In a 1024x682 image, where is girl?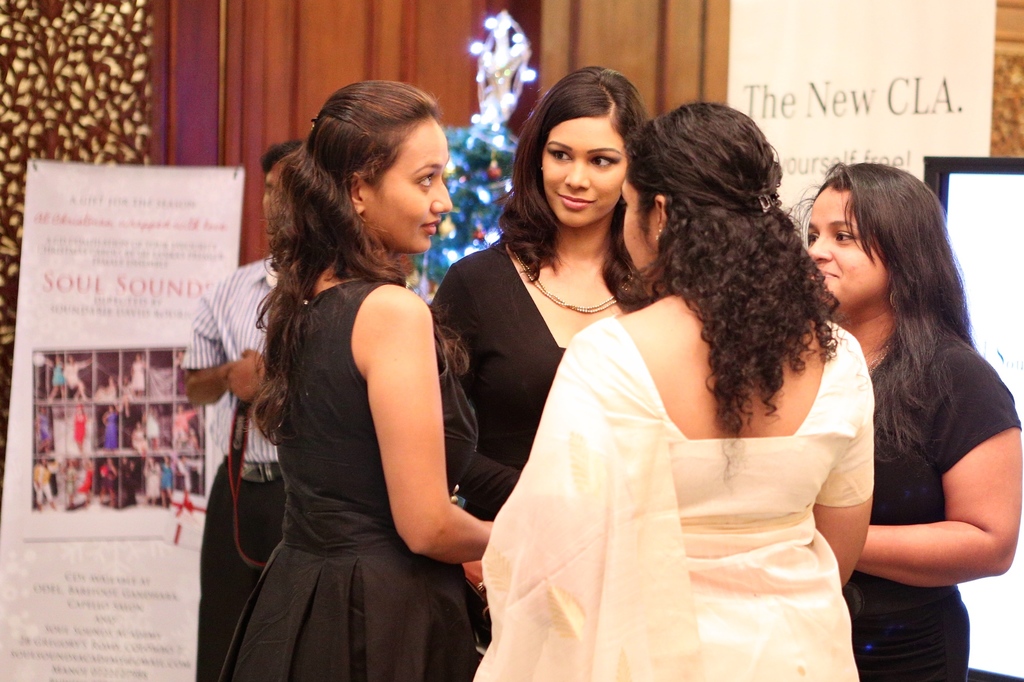
{"left": 431, "top": 61, "right": 650, "bottom": 519}.
